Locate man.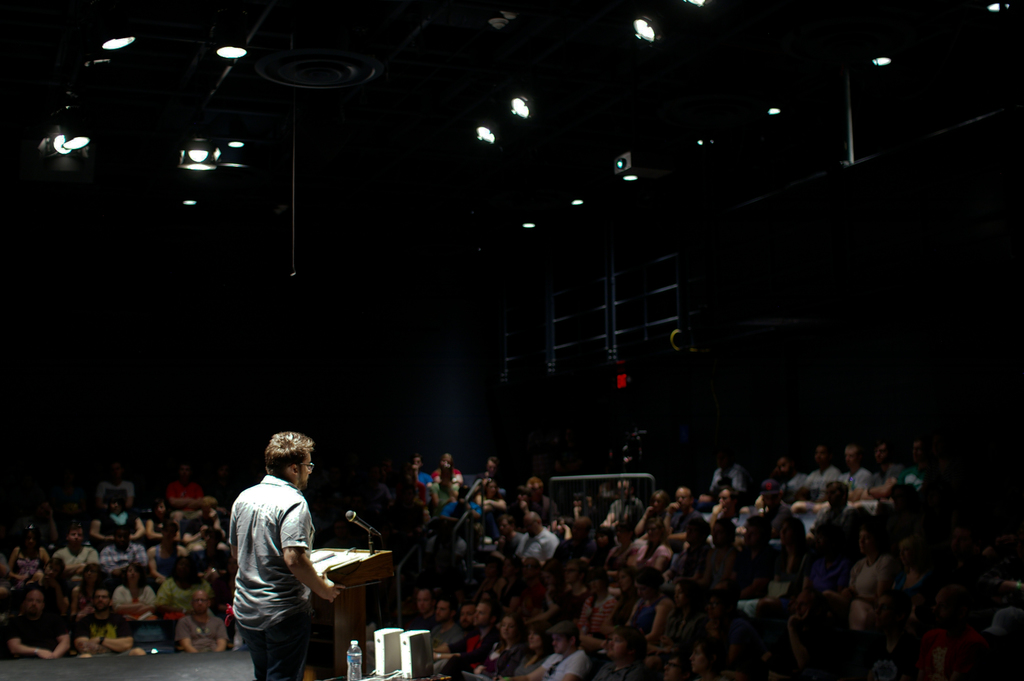
Bounding box: 433:600:476:666.
